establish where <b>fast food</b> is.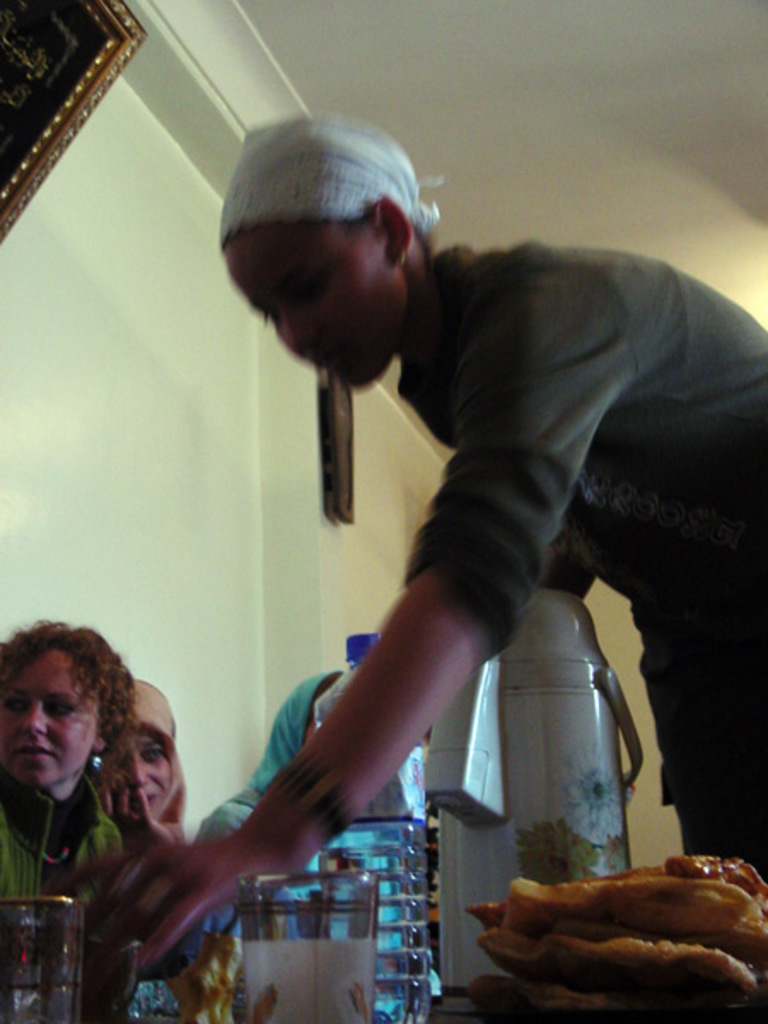
Established at Rect(459, 780, 753, 1004).
